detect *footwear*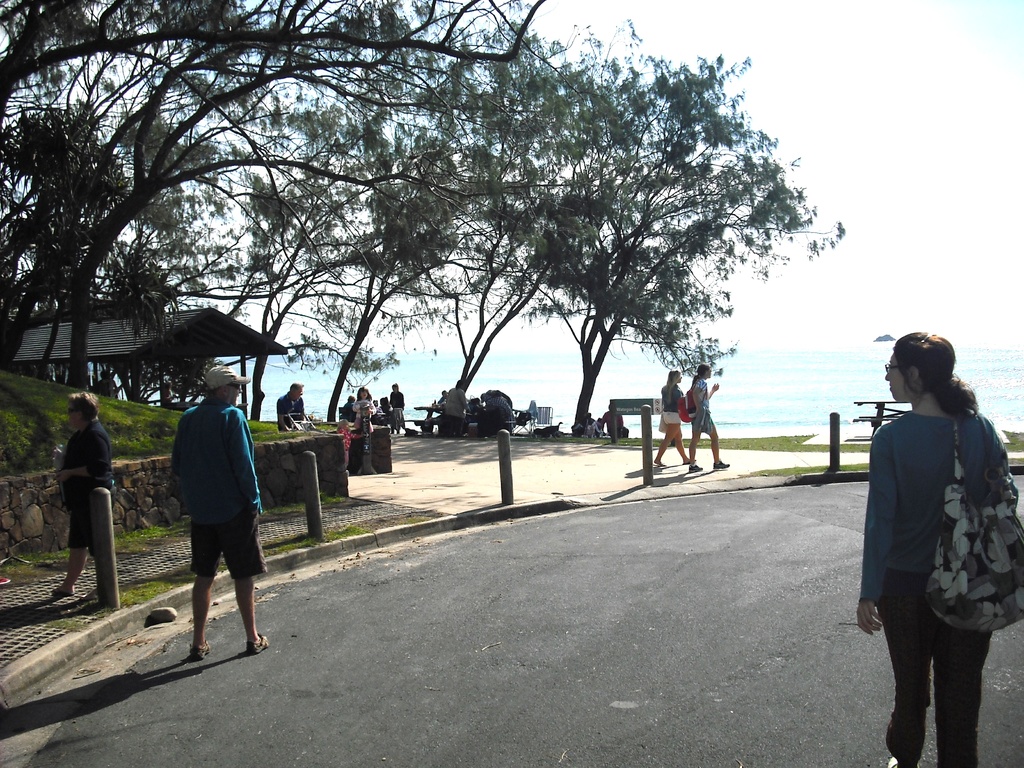
[83,588,97,599]
